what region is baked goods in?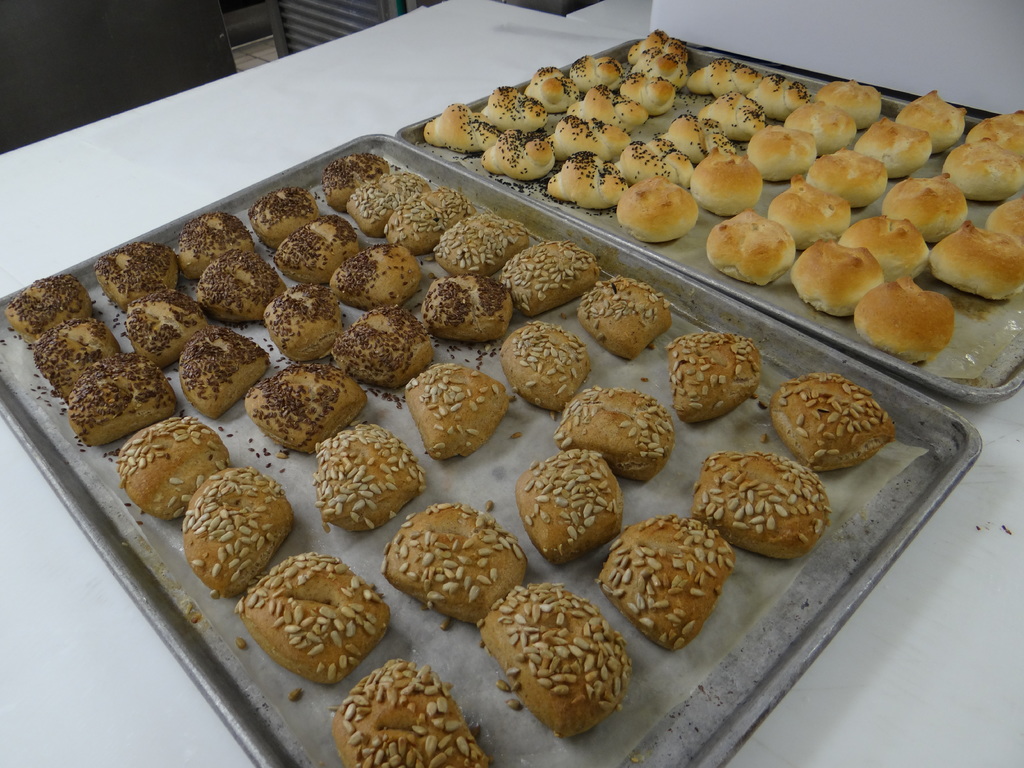
404:360:511:461.
